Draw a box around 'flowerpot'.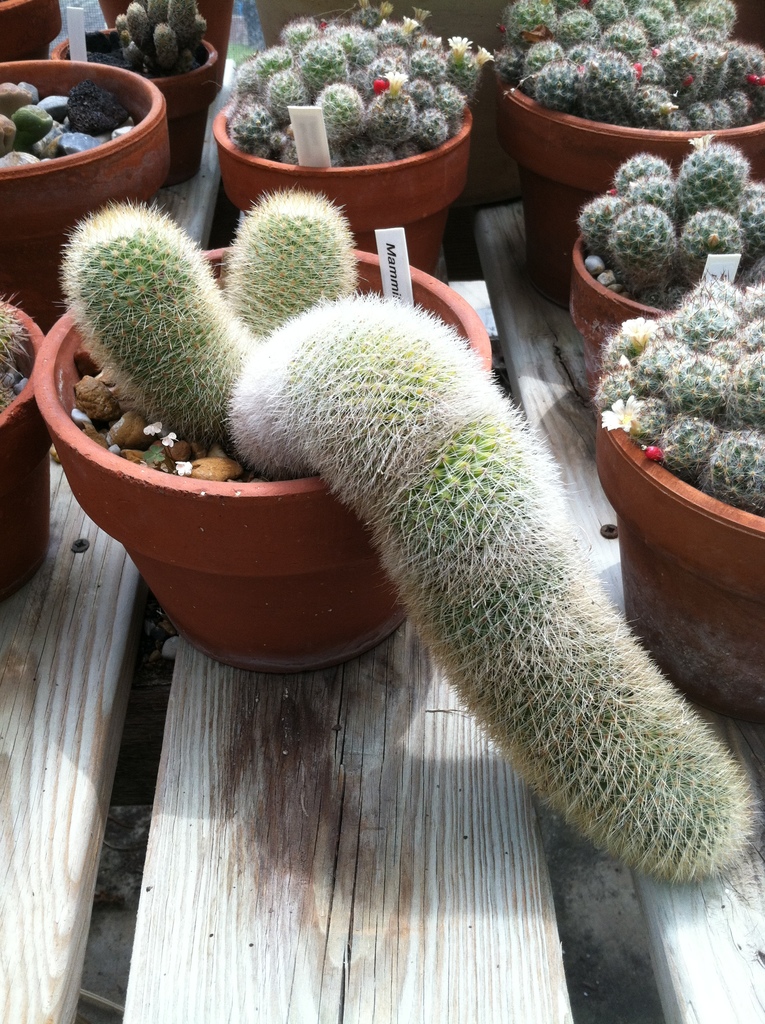
503, 0, 764, 225.
